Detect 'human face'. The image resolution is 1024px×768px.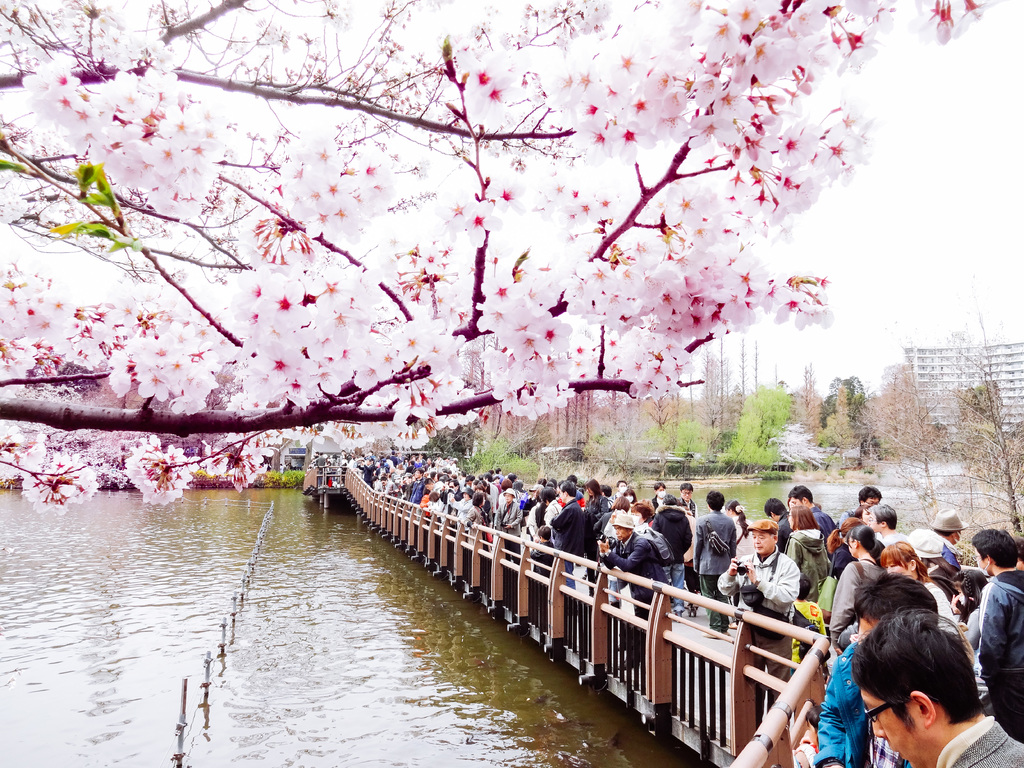
(left=614, top=525, right=628, bottom=540).
